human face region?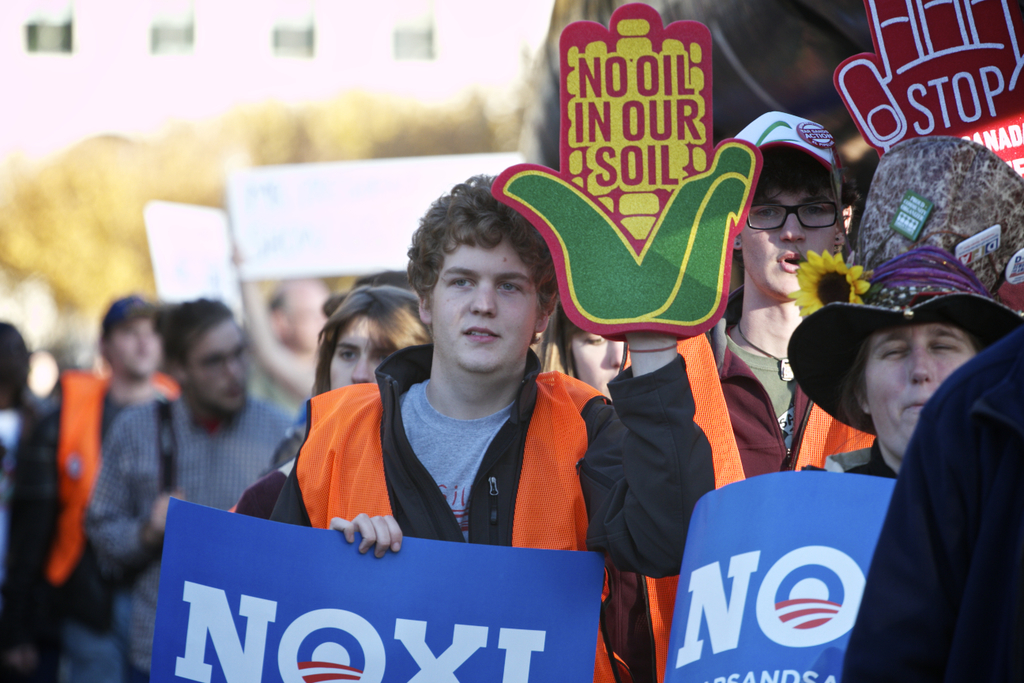
570/312/634/394
